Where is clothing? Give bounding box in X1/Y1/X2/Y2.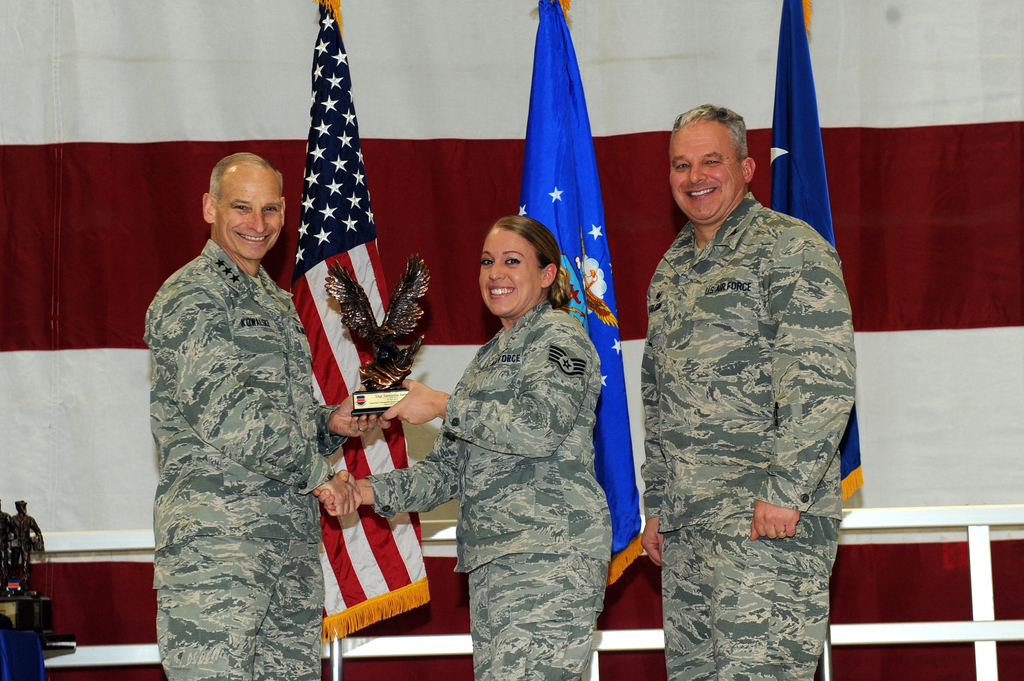
371/302/617/680.
